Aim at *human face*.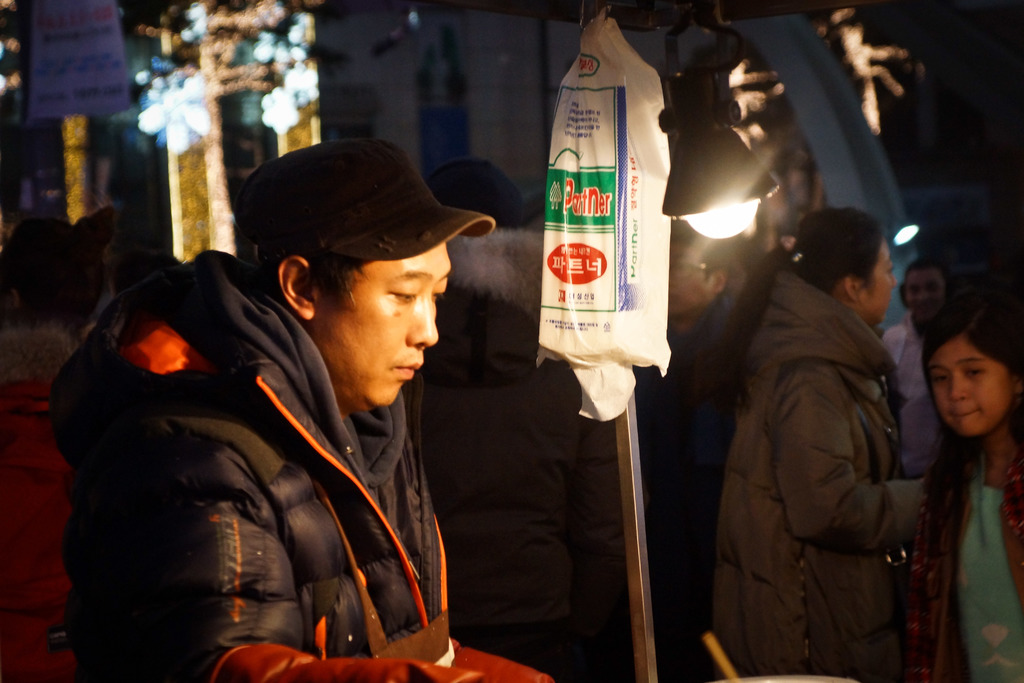
Aimed at {"left": 907, "top": 273, "right": 941, "bottom": 323}.
